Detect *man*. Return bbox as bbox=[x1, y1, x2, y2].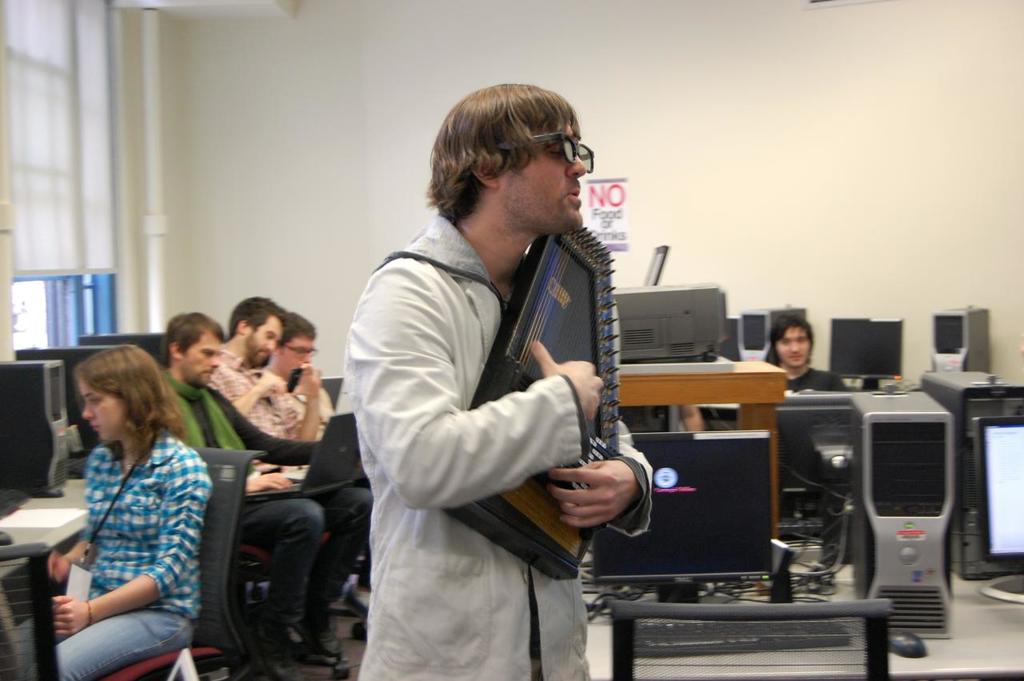
bbox=[261, 310, 338, 435].
